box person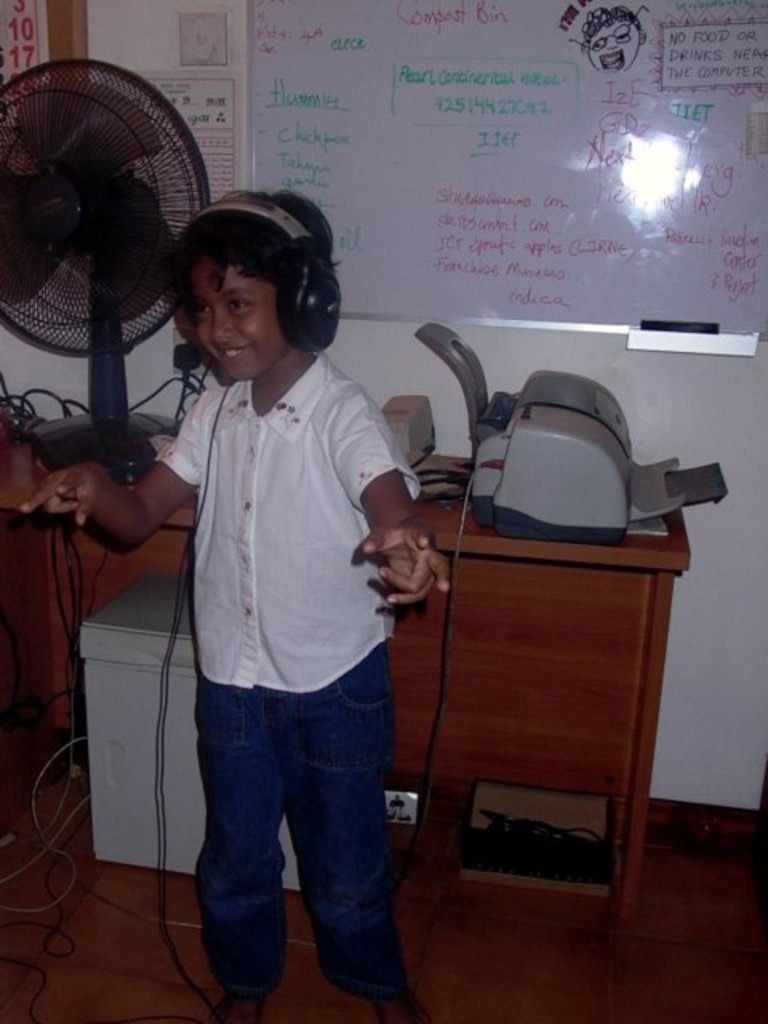
x1=125, y1=160, x2=446, y2=1023
